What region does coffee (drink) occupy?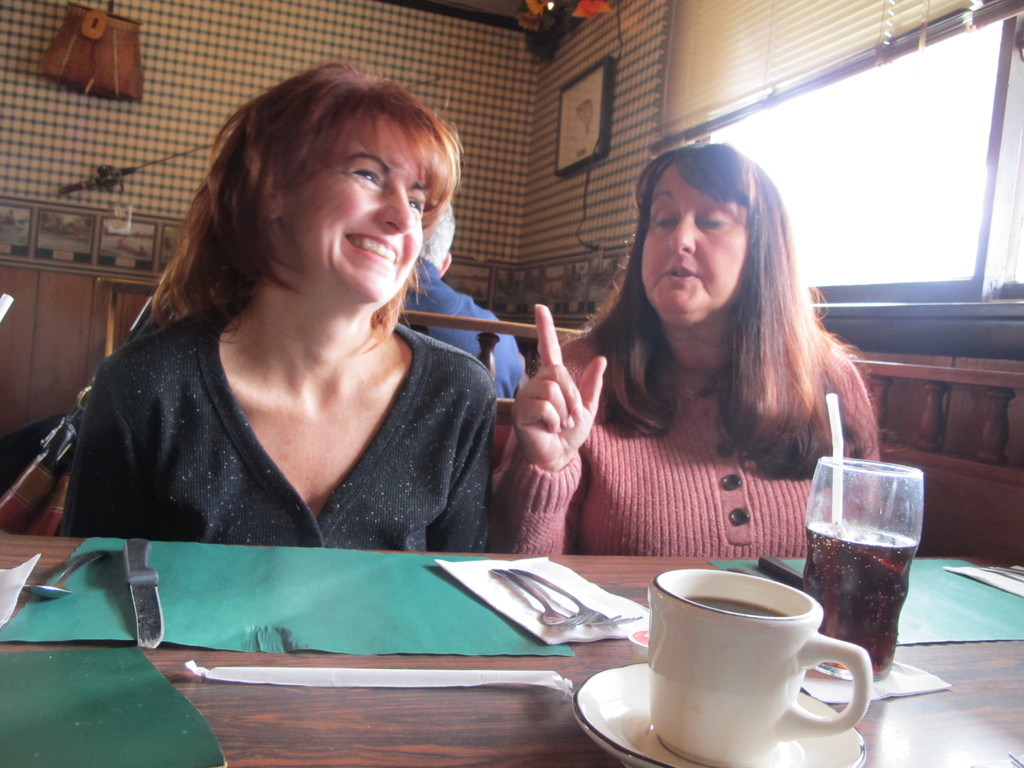
(658, 577, 865, 743).
